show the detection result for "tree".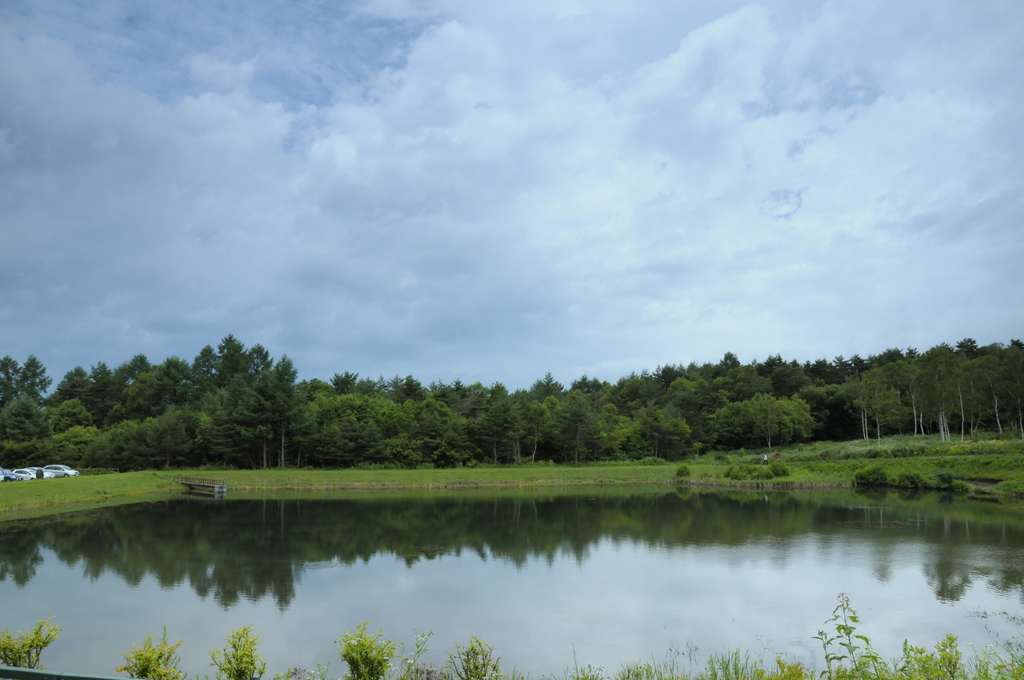
[left=384, top=376, right=433, bottom=394].
